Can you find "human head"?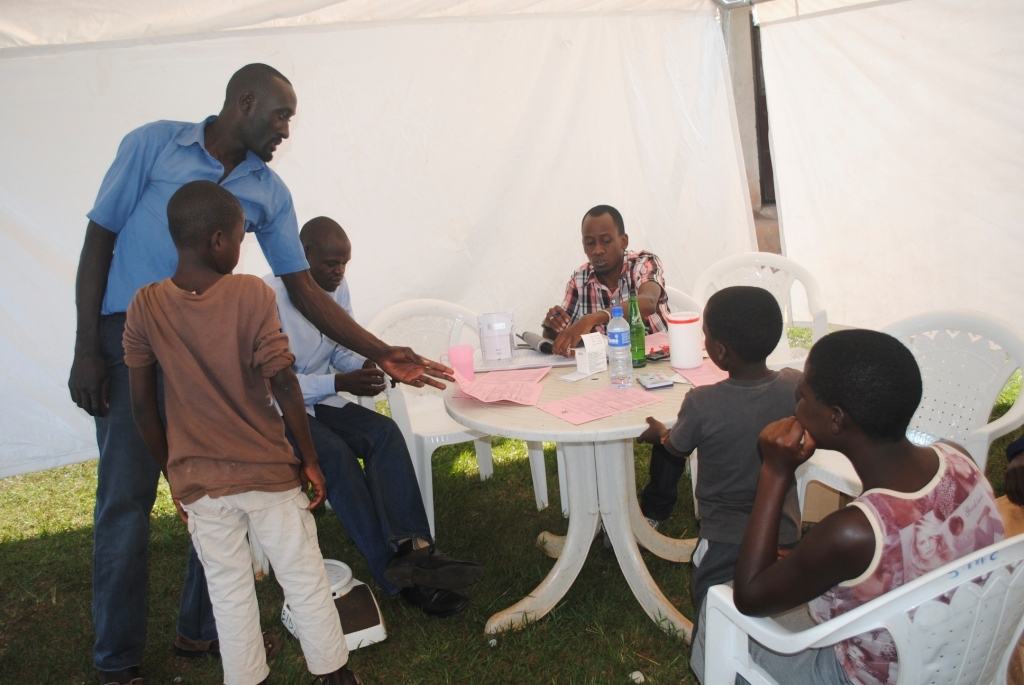
Yes, bounding box: bbox=[569, 199, 642, 273].
